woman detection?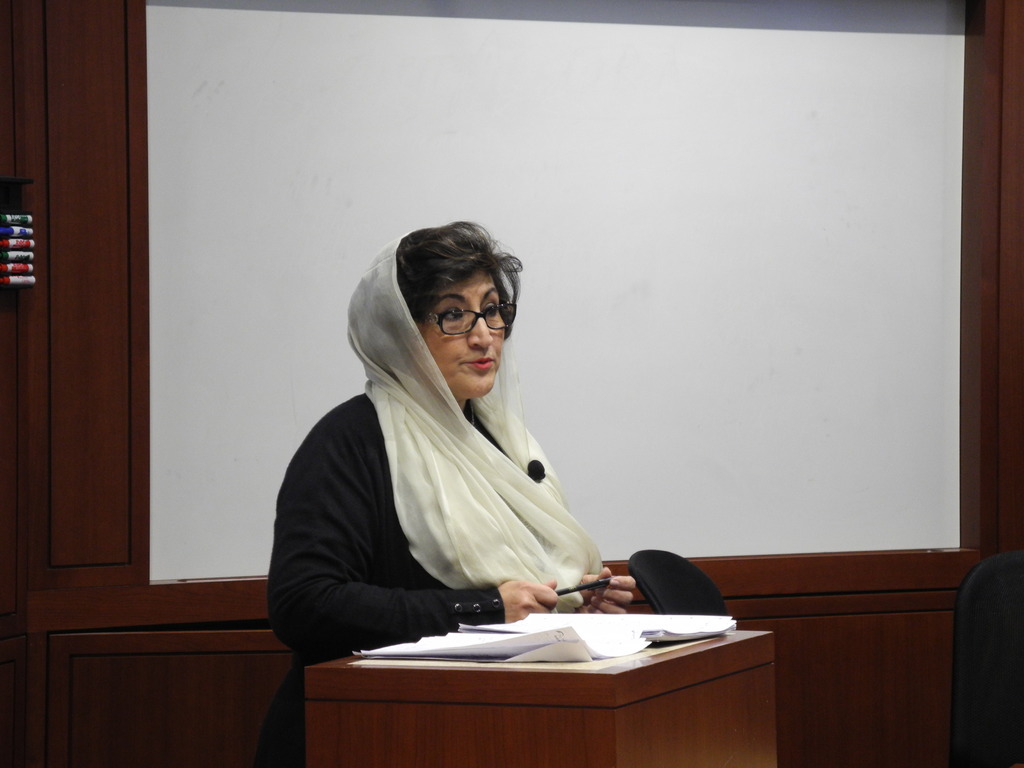
268 214 642 767
